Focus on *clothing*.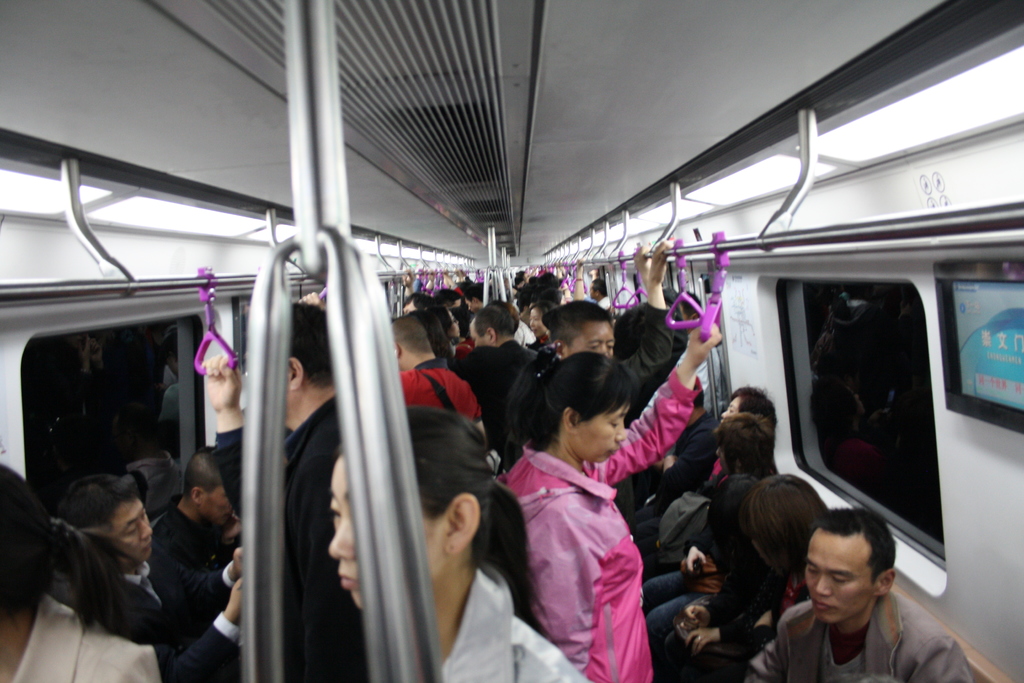
Focused at <bbox>0, 595, 152, 682</bbox>.
